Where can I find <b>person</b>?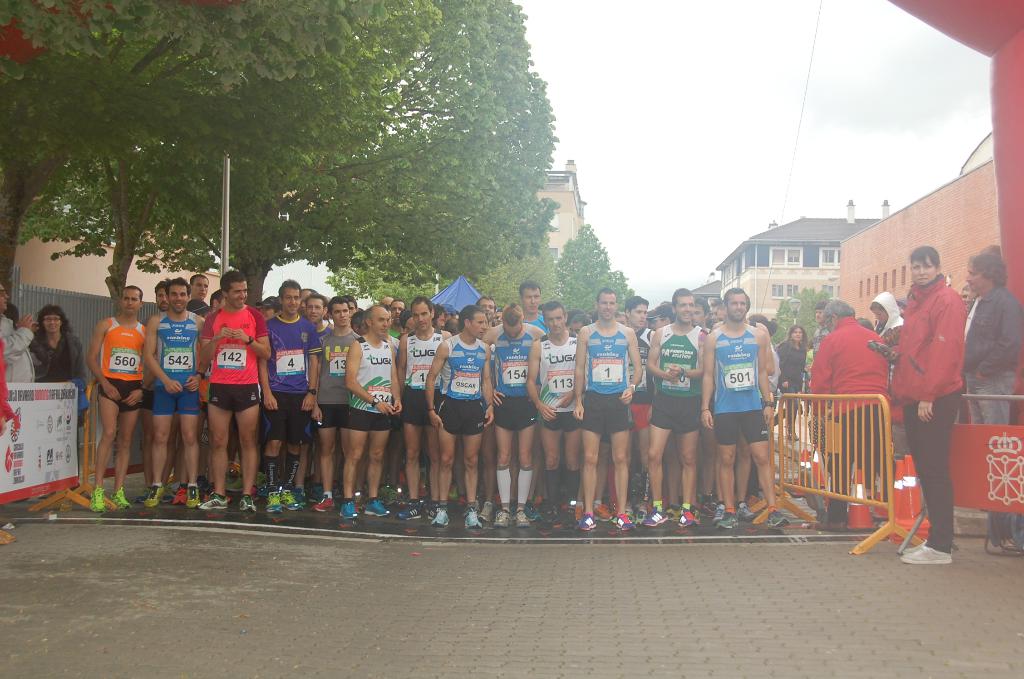
You can find it at l=24, t=307, r=88, b=382.
